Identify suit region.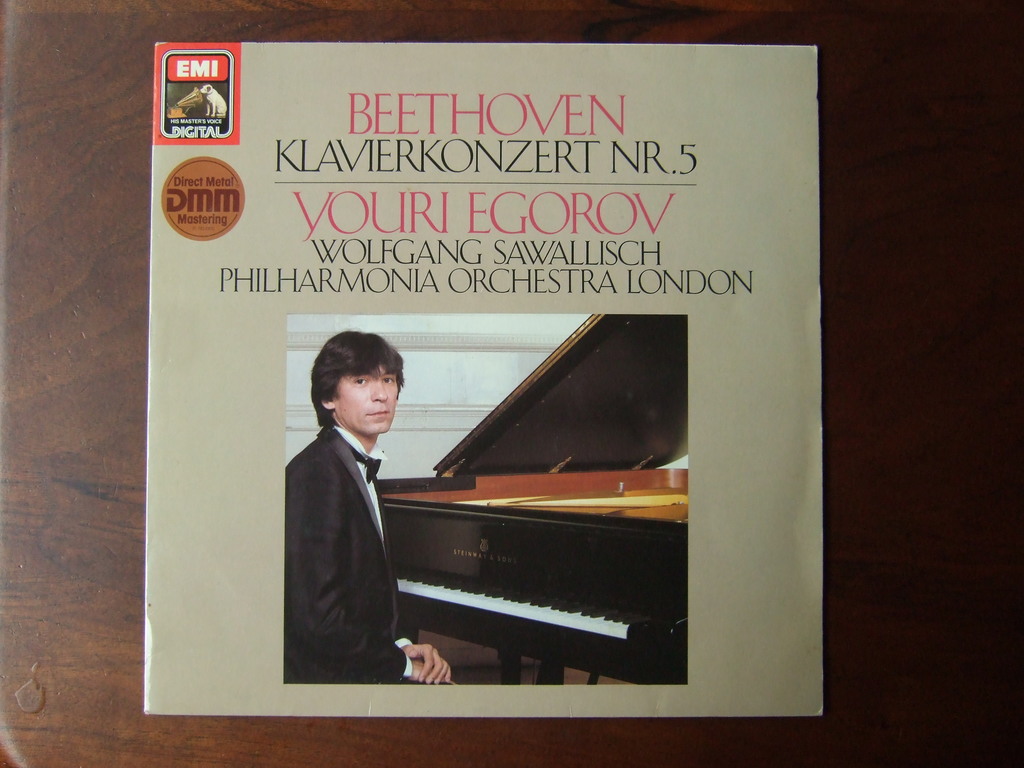
Region: <box>292,295,481,746</box>.
